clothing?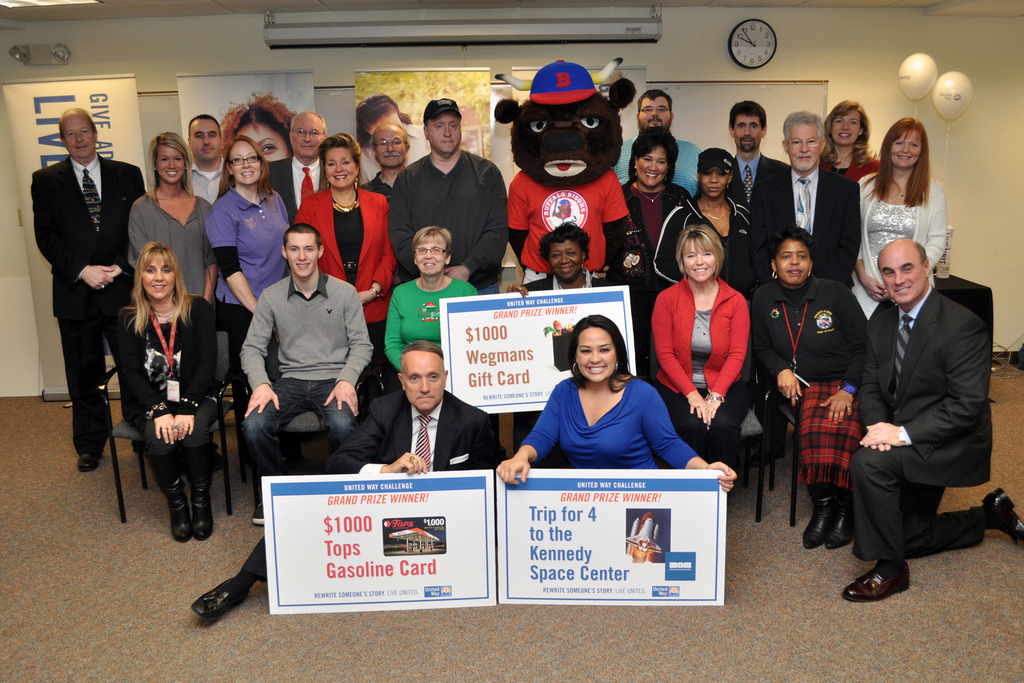
[left=831, top=134, right=874, bottom=189]
